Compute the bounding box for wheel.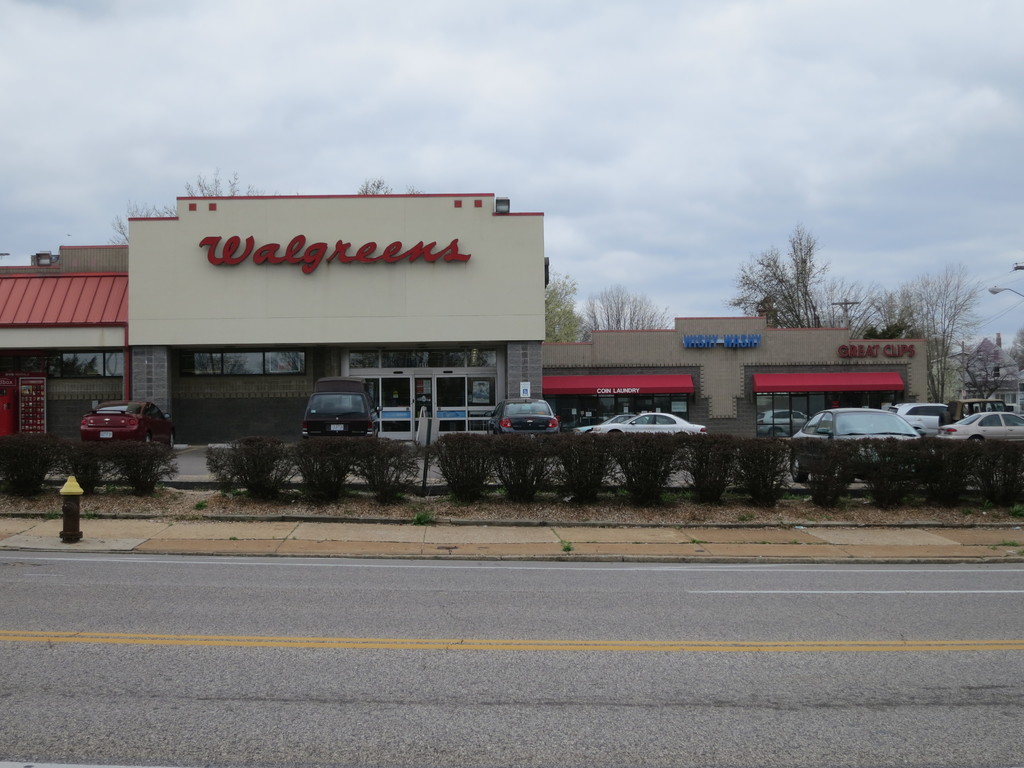
bbox=[168, 428, 179, 452].
